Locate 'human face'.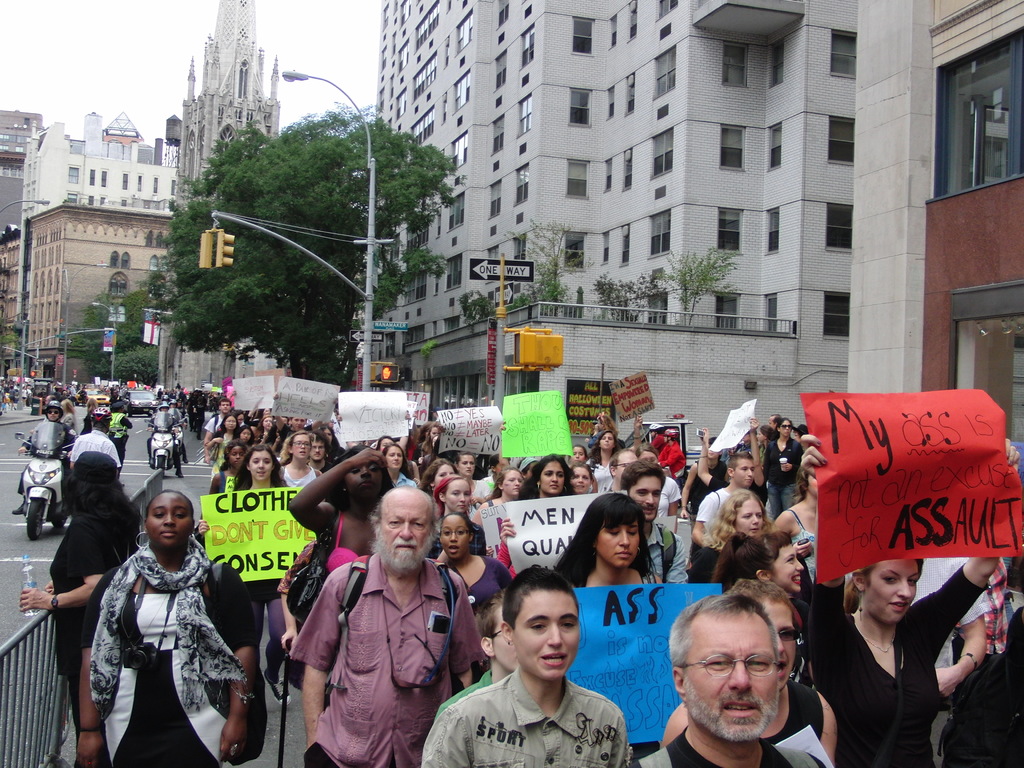
Bounding box: region(870, 555, 919, 621).
